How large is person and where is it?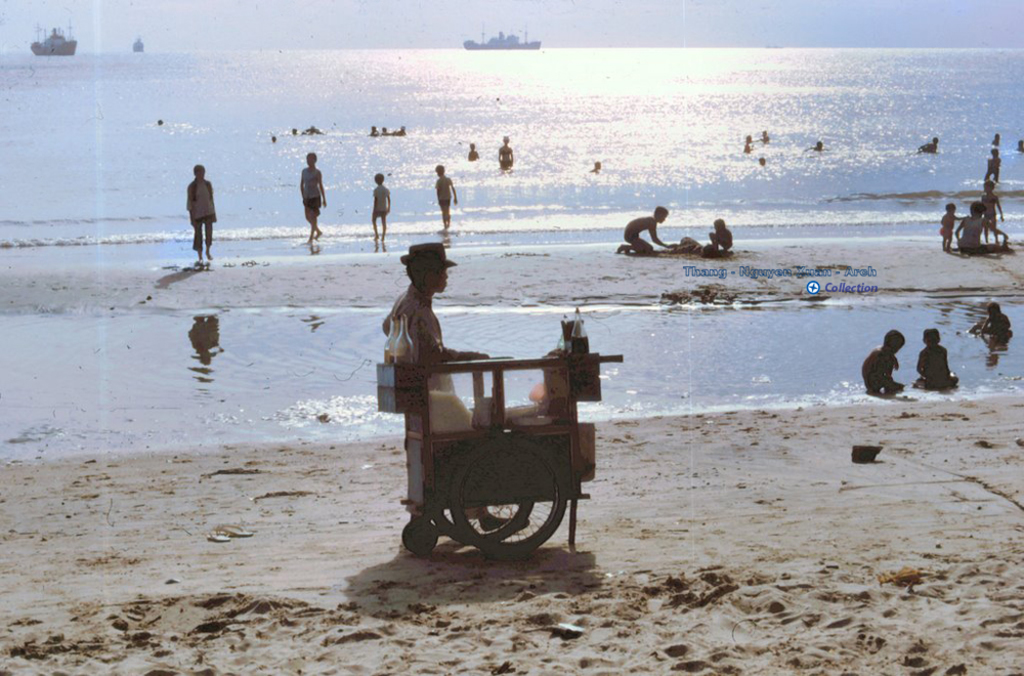
Bounding box: rect(984, 146, 1005, 184).
